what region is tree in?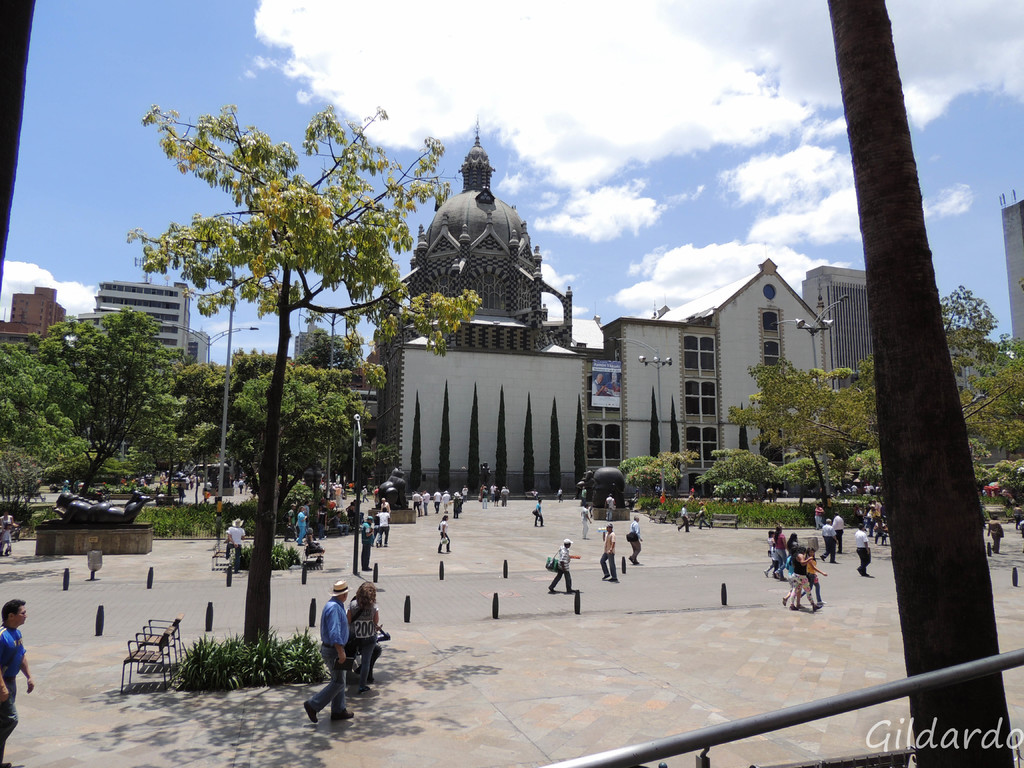
locate(669, 395, 682, 452).
